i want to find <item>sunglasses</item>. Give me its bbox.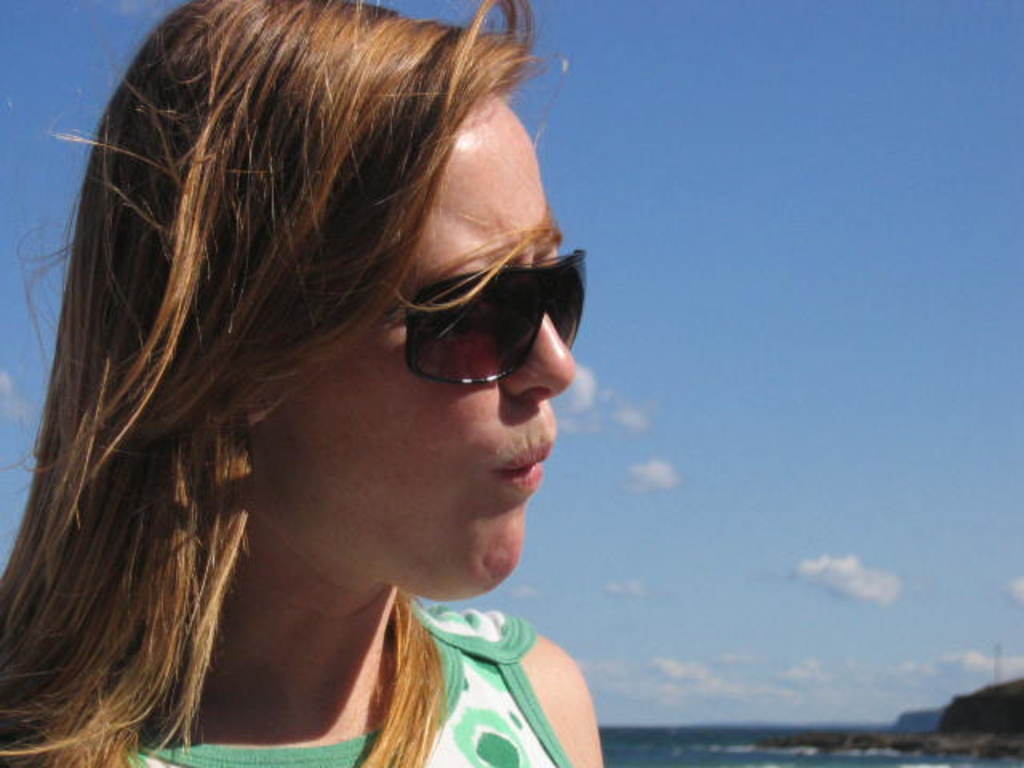
box(382, 246, 589, 386).
